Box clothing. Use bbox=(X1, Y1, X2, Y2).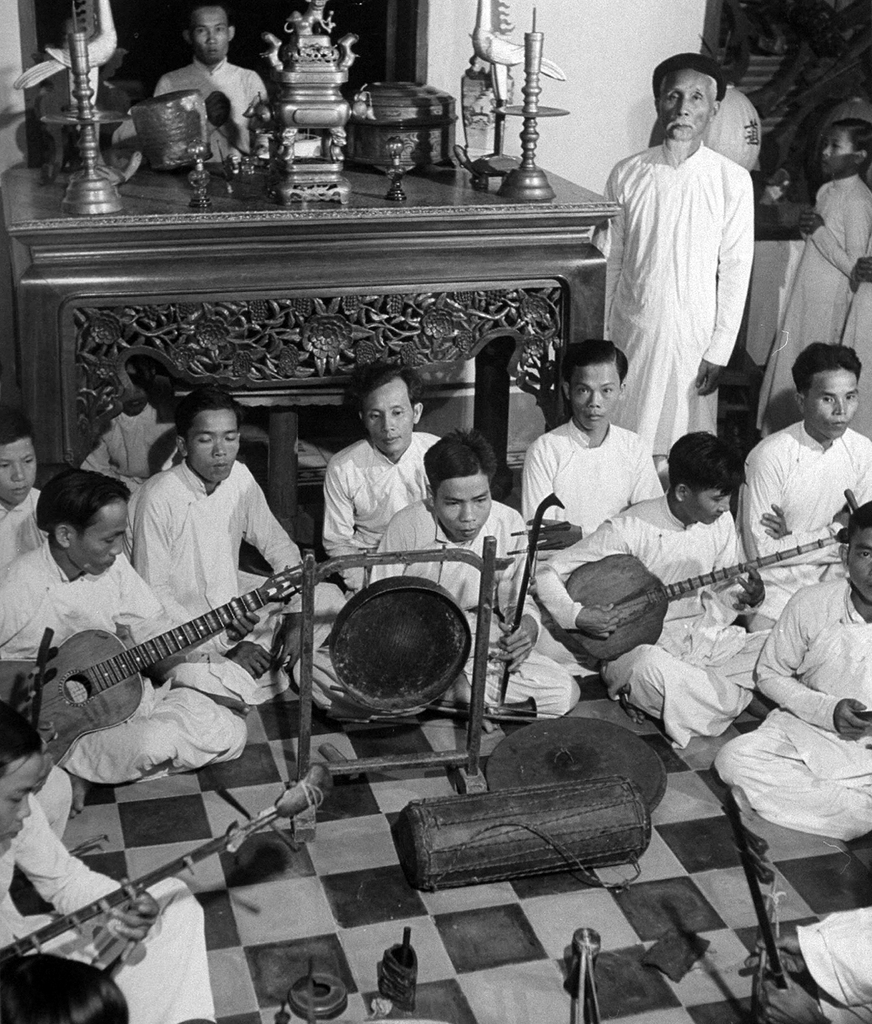
bbox=(372, 503, 563, 705).
